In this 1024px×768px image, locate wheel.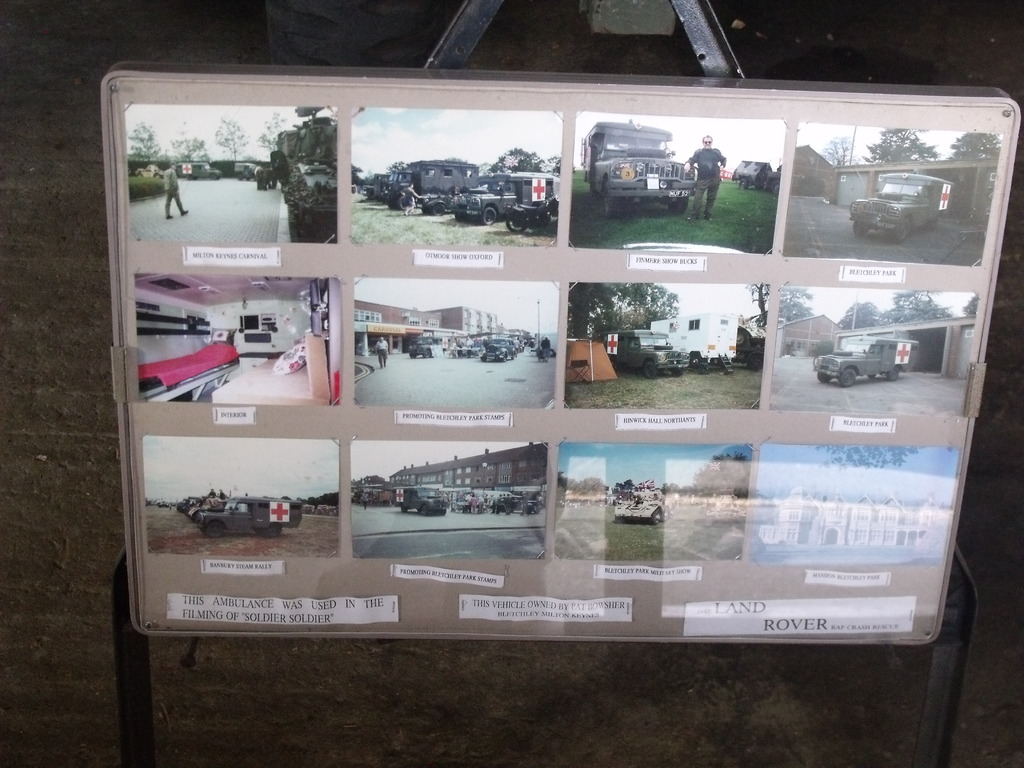
Bounding box: 207:521:226:538.
